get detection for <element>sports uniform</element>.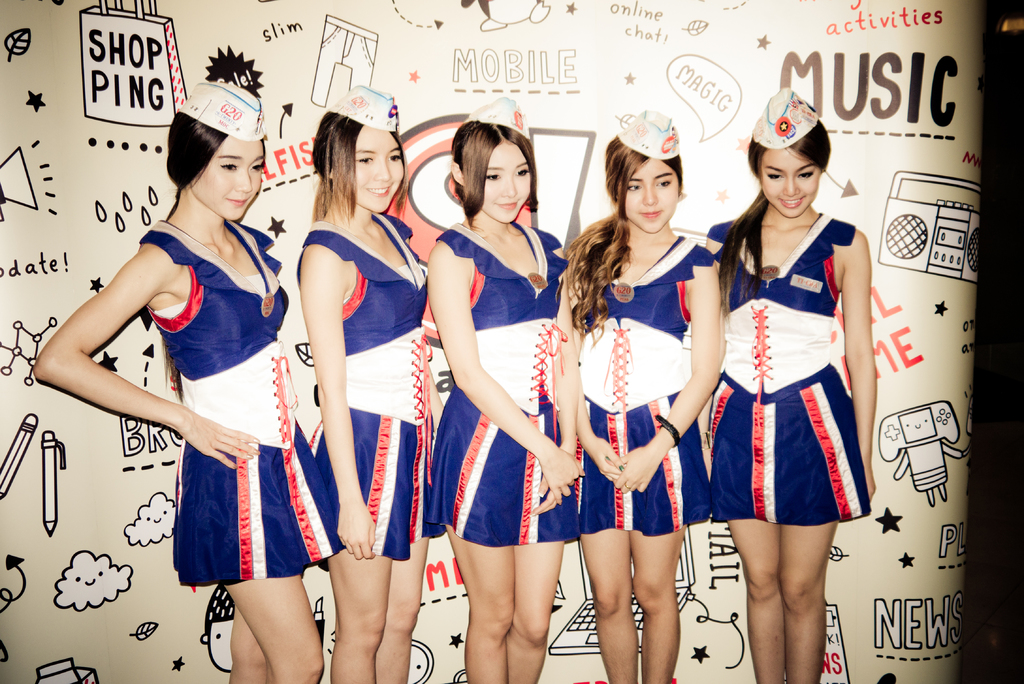
Detection: {"left": 435, "top": 214, "right": 575, "bottom": 546}.
